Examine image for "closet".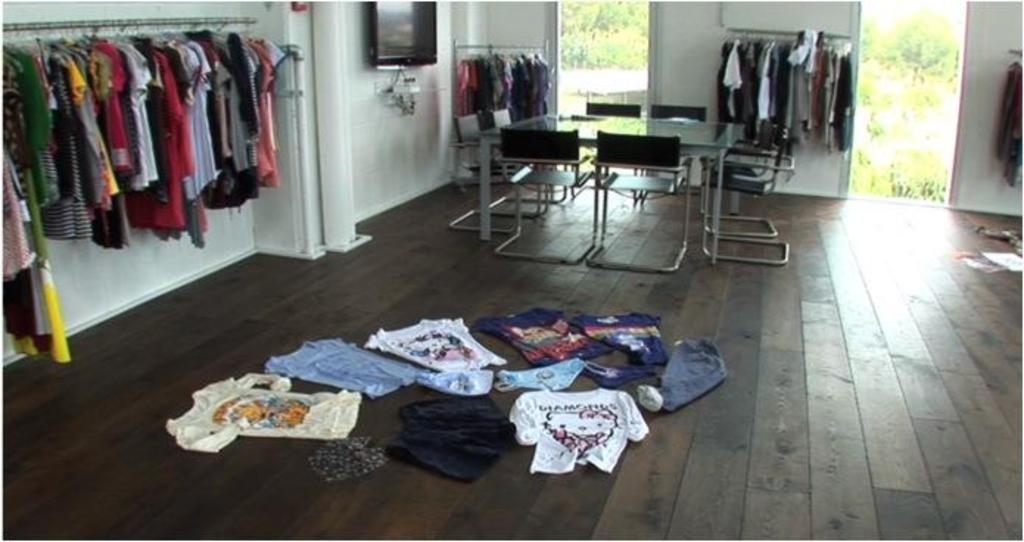
Examination result: locate(0, 10, 298, 358).
